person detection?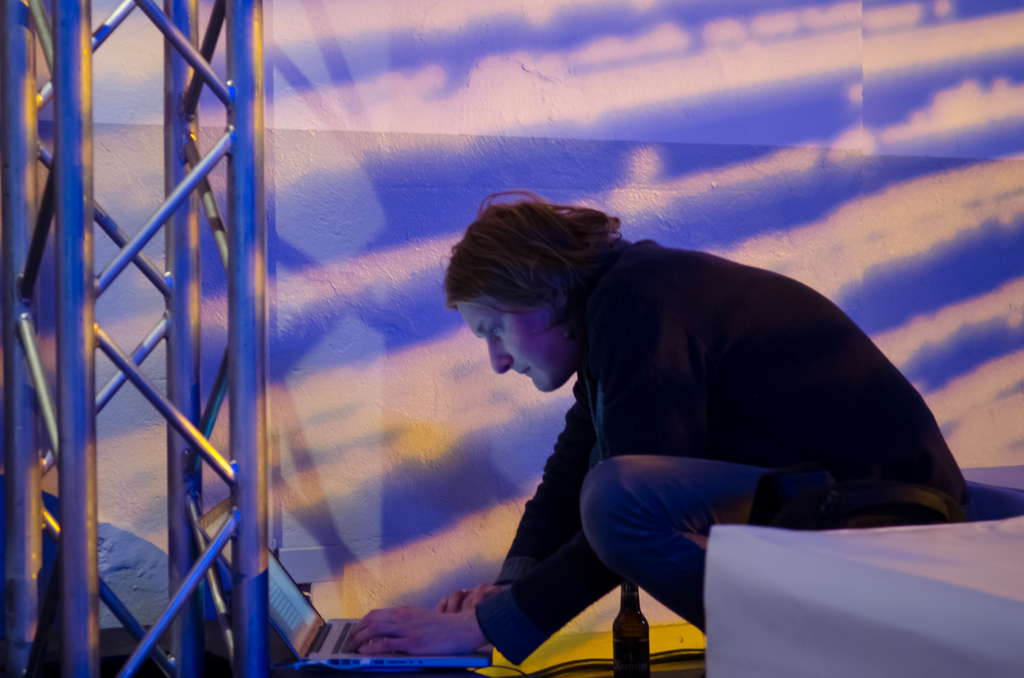
region(349, 191, 974, 656)
